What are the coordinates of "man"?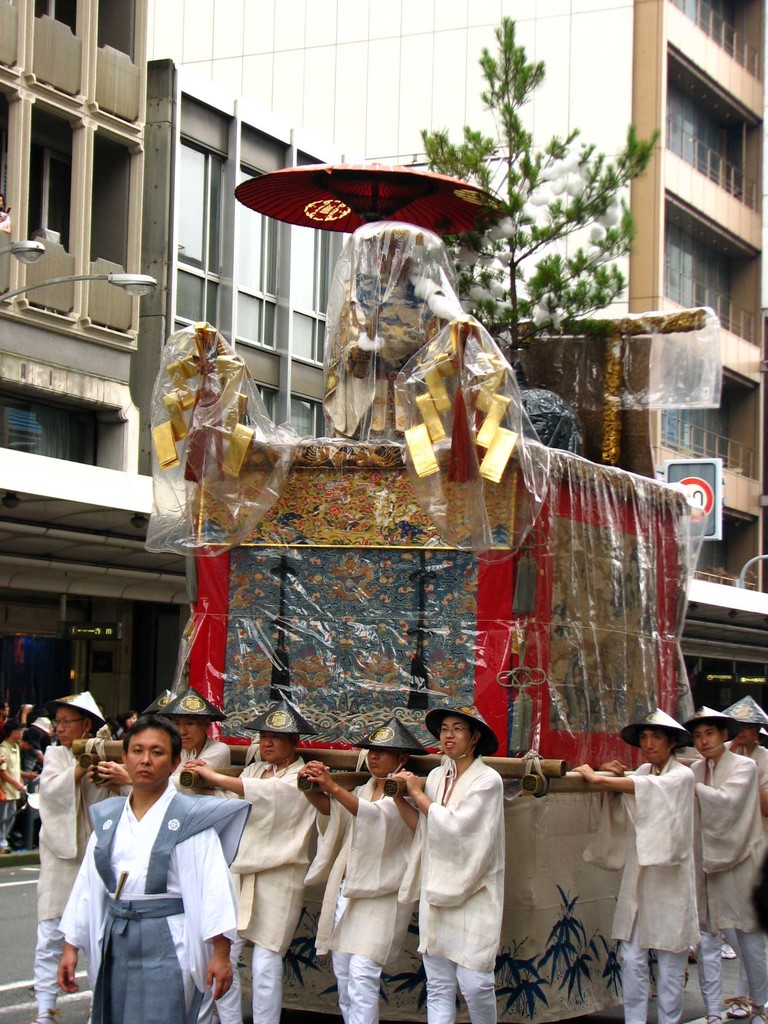
726/696/767/825.
